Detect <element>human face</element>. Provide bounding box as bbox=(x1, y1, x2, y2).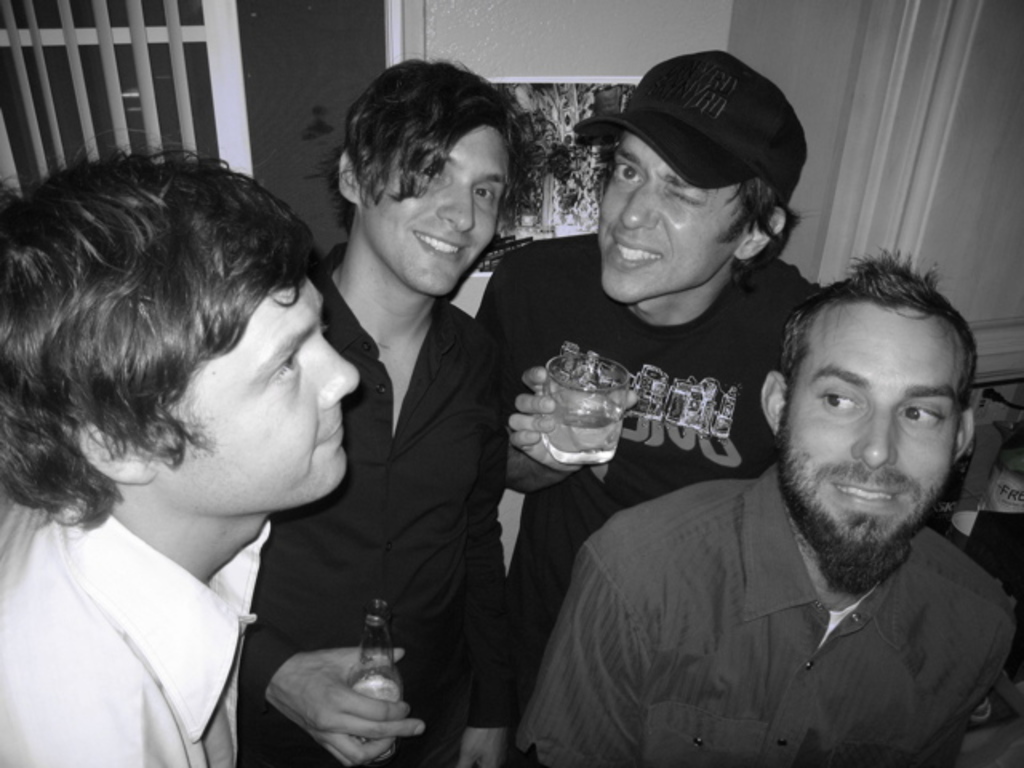
bbox=(782, 312, 950, 574).
